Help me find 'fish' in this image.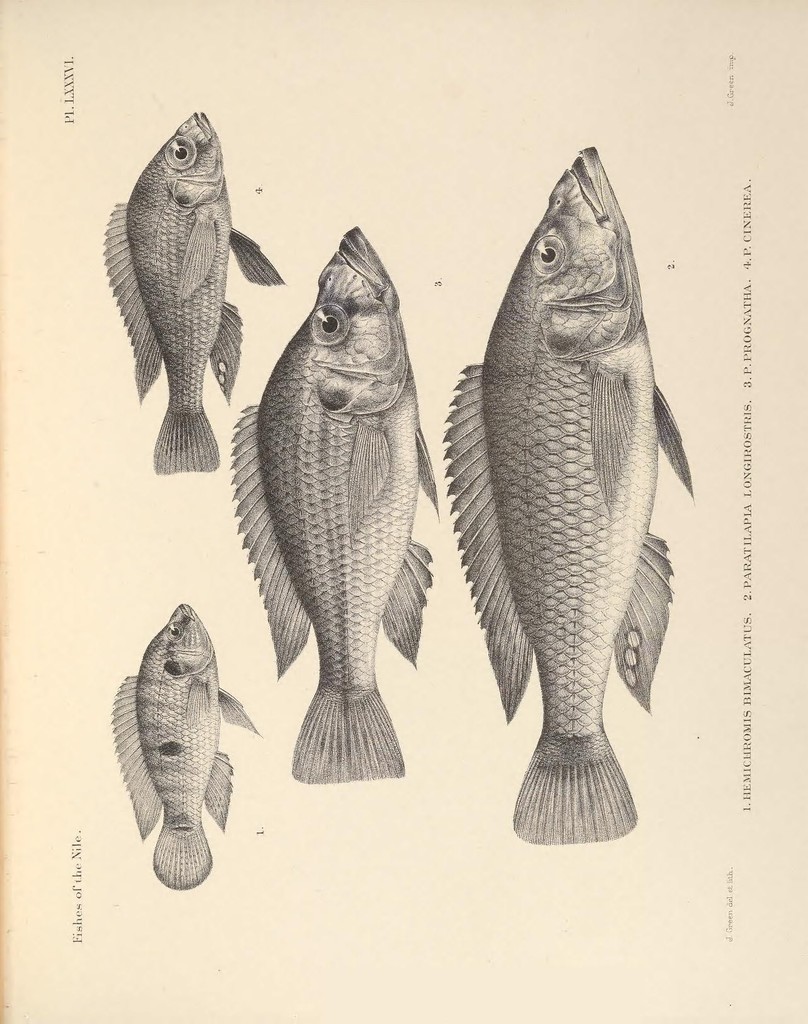
Found it: <region>111, 600, 262, 889</region>.
